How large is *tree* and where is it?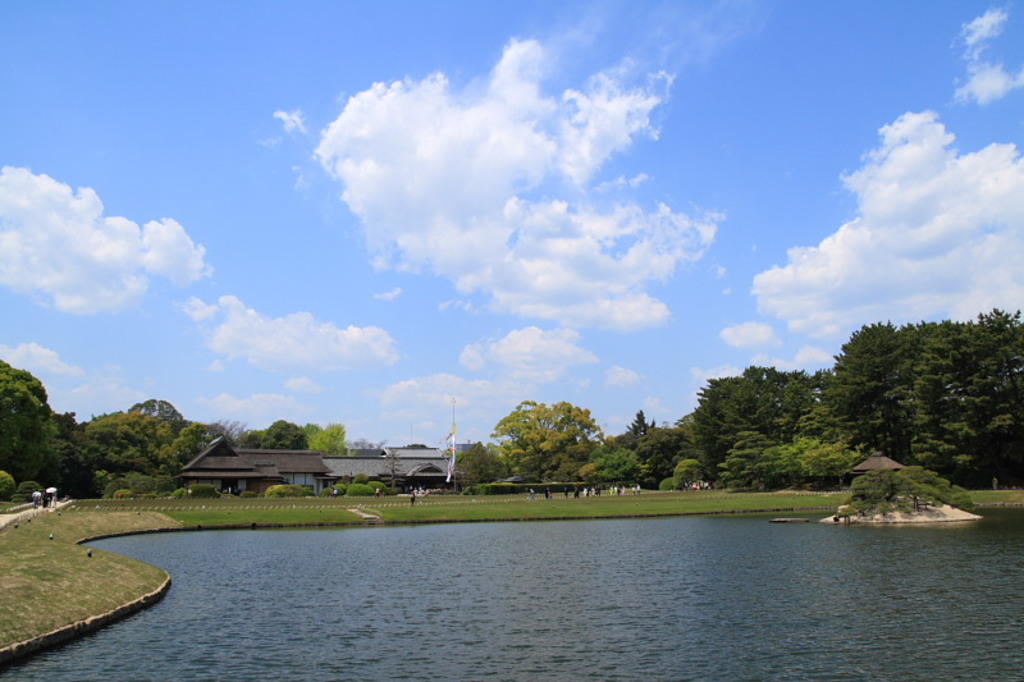
Bounding box: 678, 452, 716, 481.
